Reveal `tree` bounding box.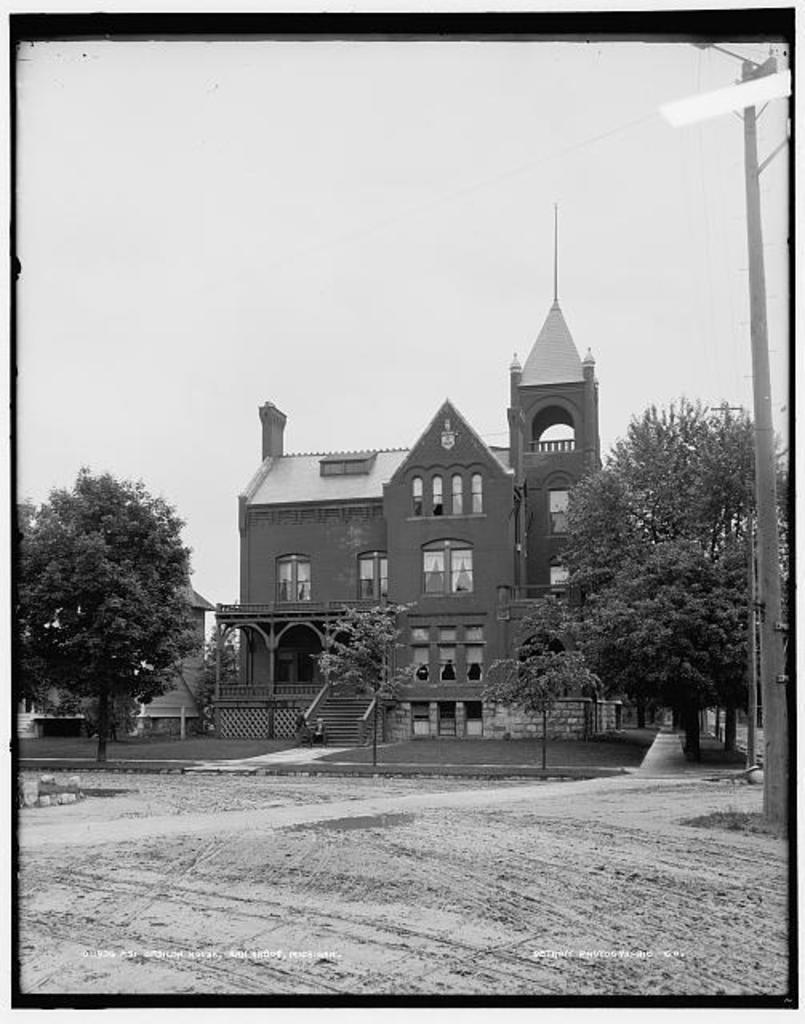
Revealed: (x1=559, y1=408, x2=784, y2=757).
